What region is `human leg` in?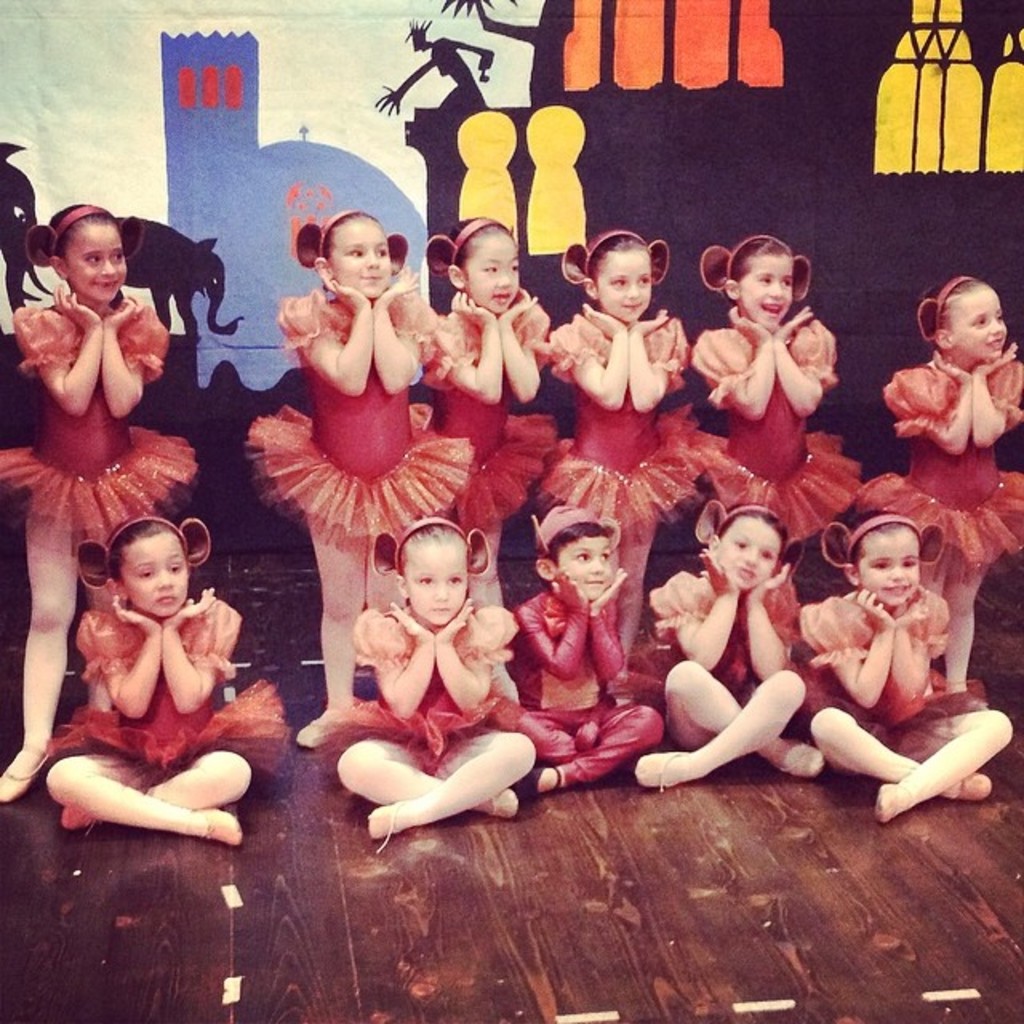
<box>608,512,658,667</box>.
